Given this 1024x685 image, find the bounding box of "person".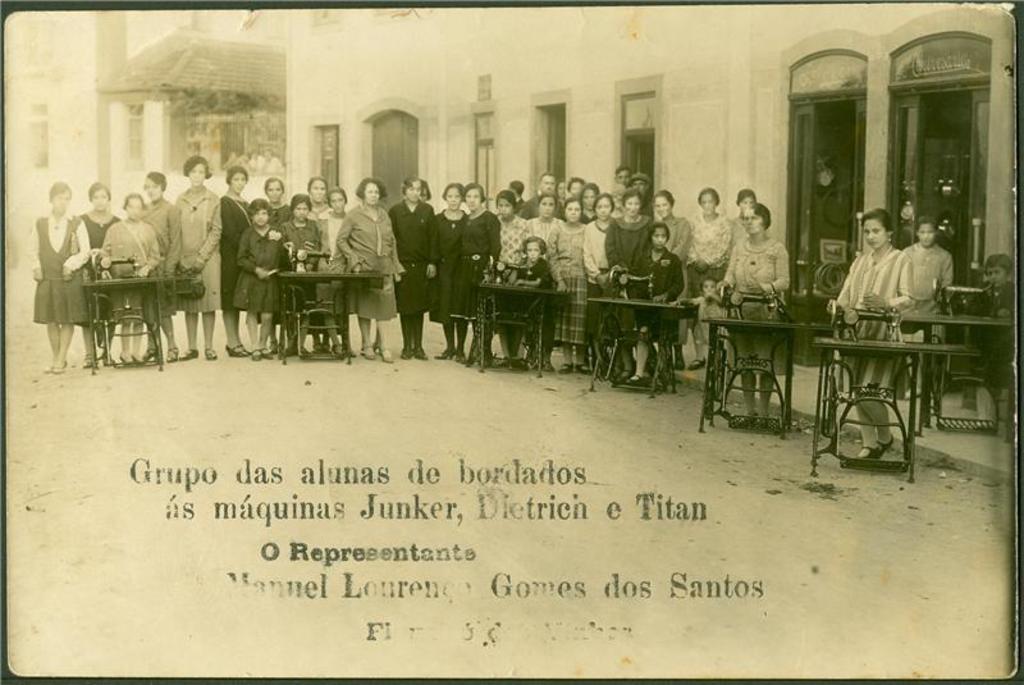
{"x1": 520, "y1": 242, "x2": 547, "y2": 365}.
